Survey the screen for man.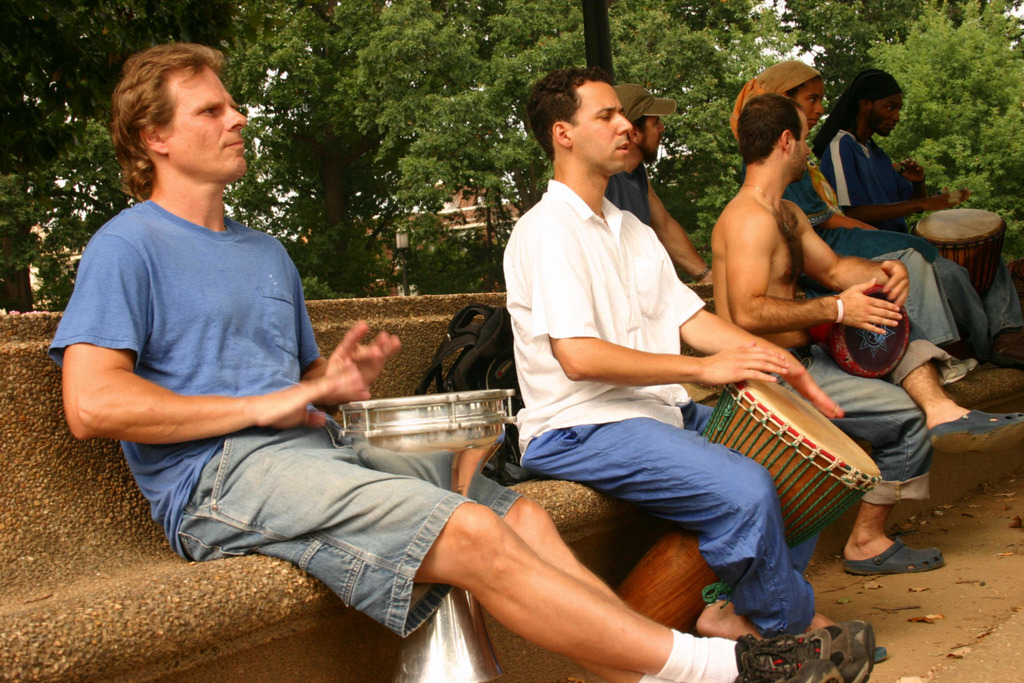
Survey found: <box>47,33,878,682</box>.
